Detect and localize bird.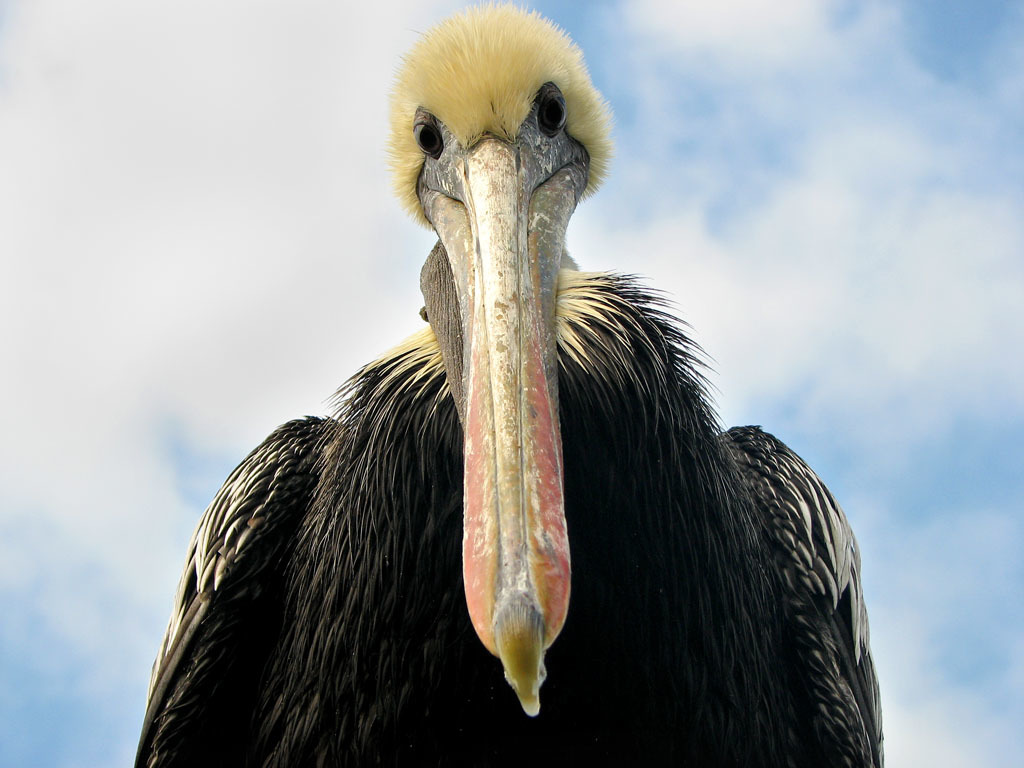
Localized at 174,89,832,730.
